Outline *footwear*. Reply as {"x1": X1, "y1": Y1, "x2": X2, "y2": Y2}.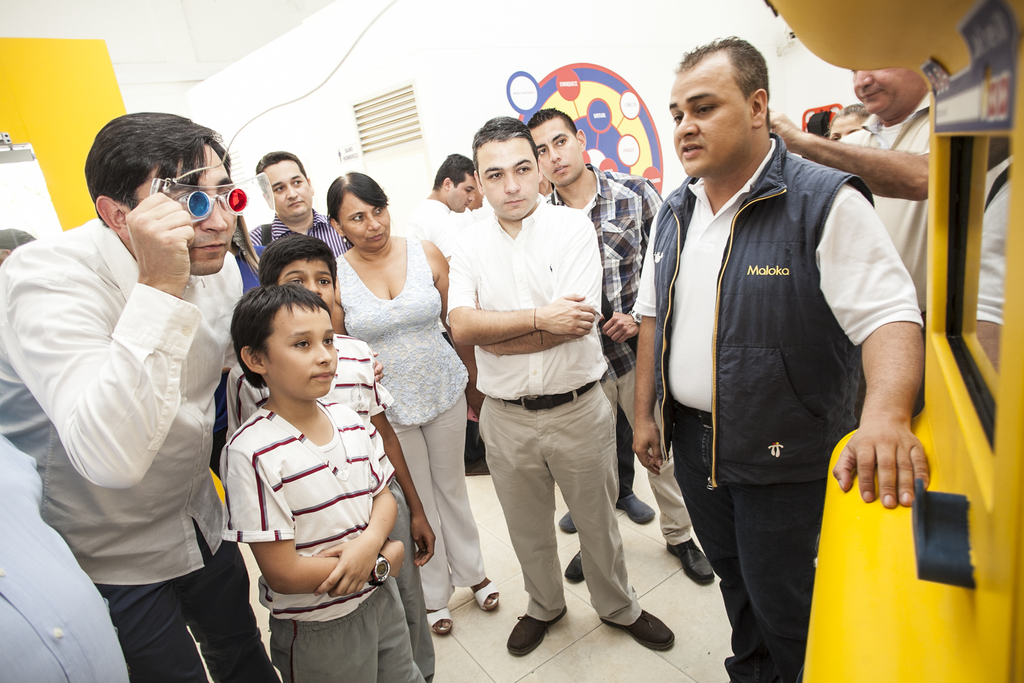
{"x1": 600, "y1": 609, "x2": 675, "y2": 649}.
